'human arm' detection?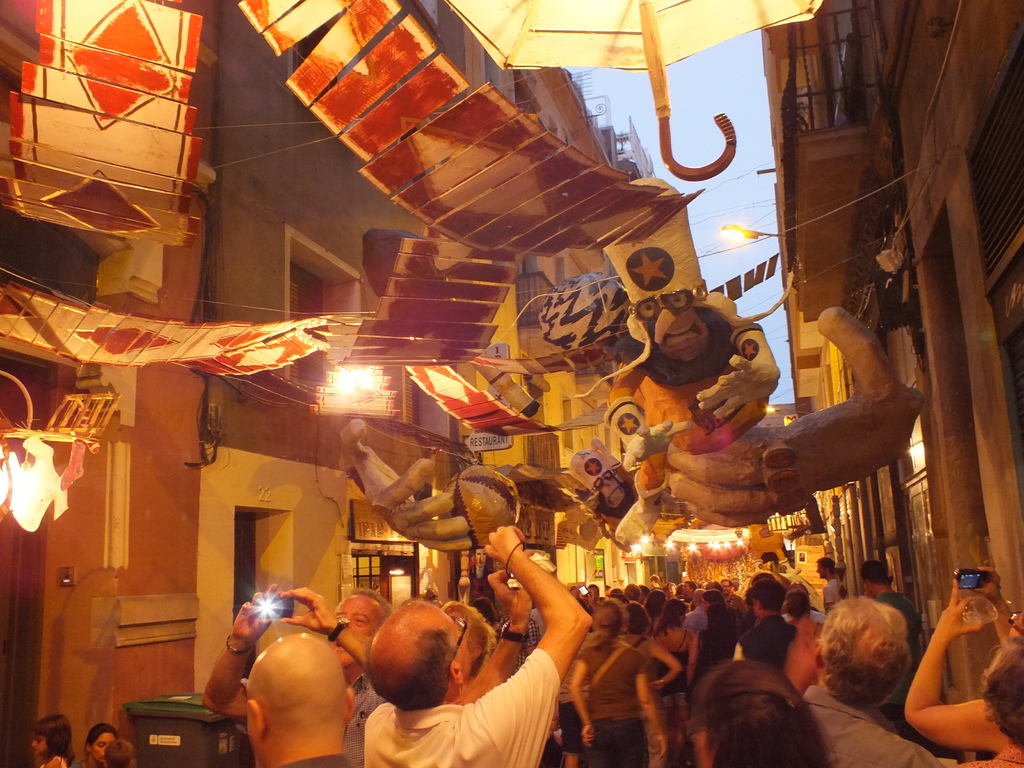
[632, 653, 666, 754]
